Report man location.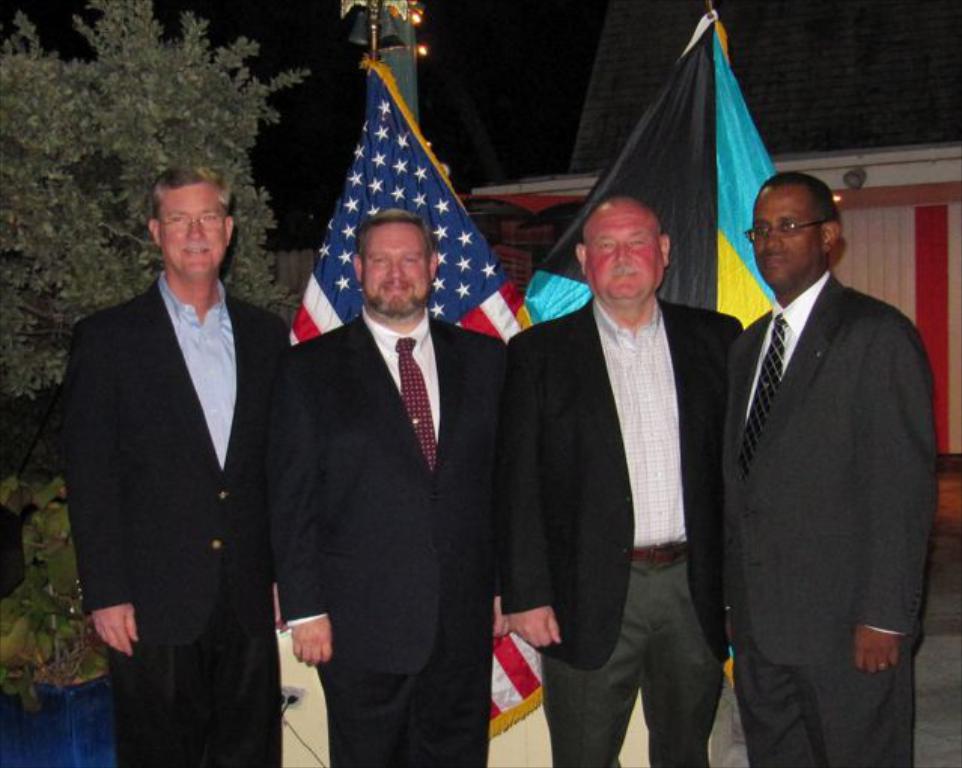
Report: box(504, 199, 745, 766).
